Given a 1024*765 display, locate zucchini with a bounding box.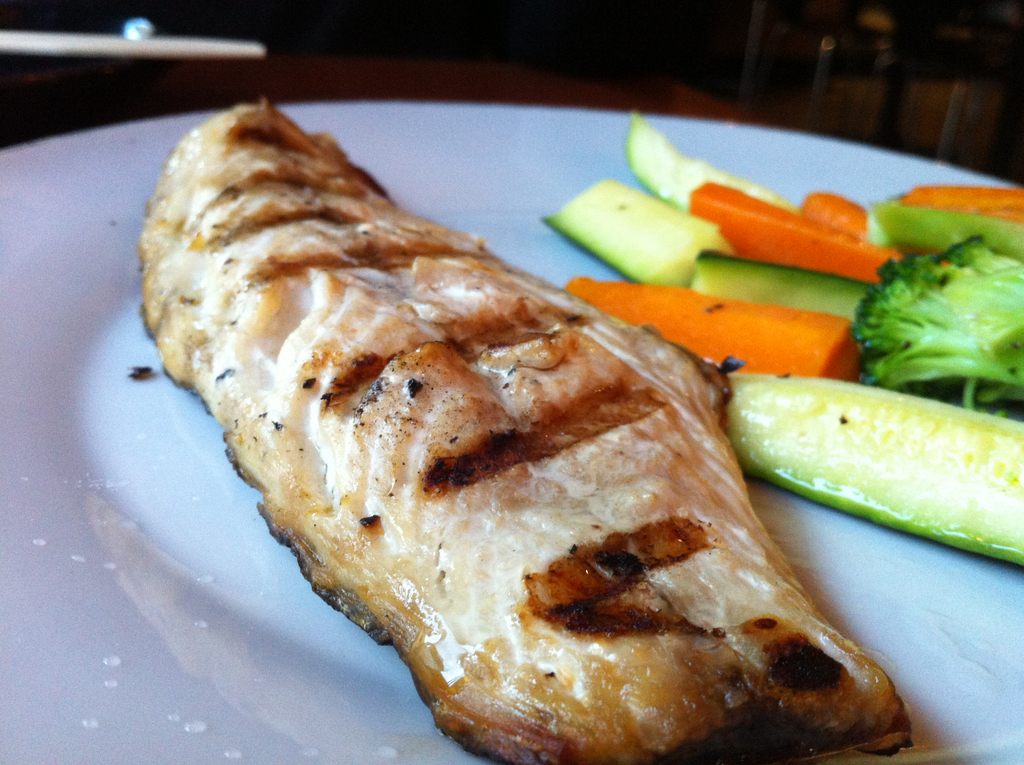
Located: <box>623,111,752,207</box>.
